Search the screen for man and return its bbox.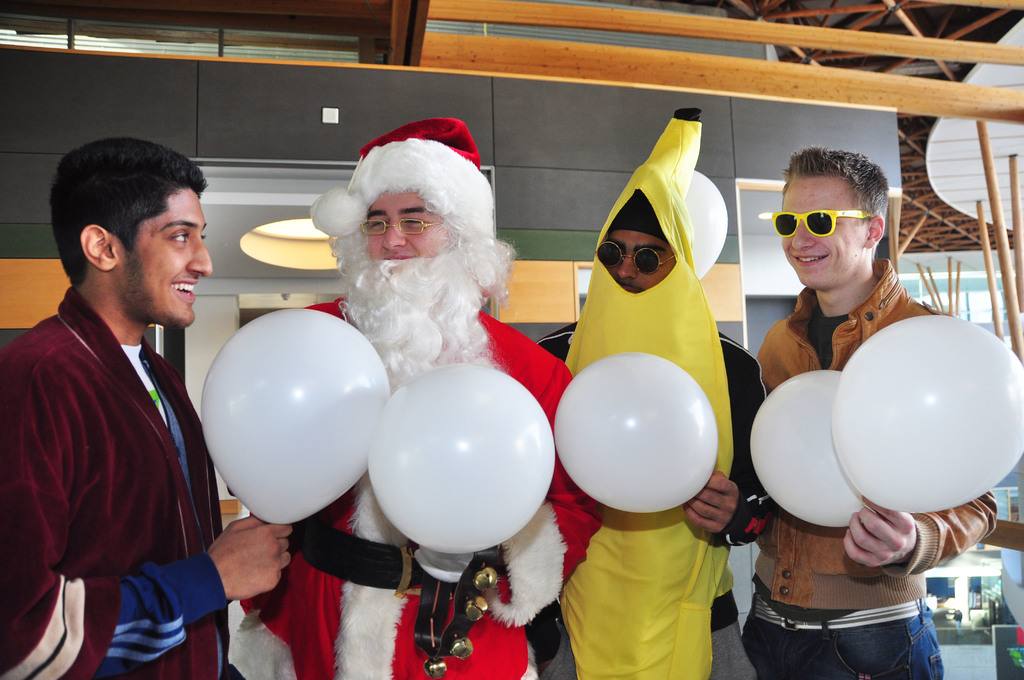
Found: x1=0, y1=139, x2=291, y2=679.
